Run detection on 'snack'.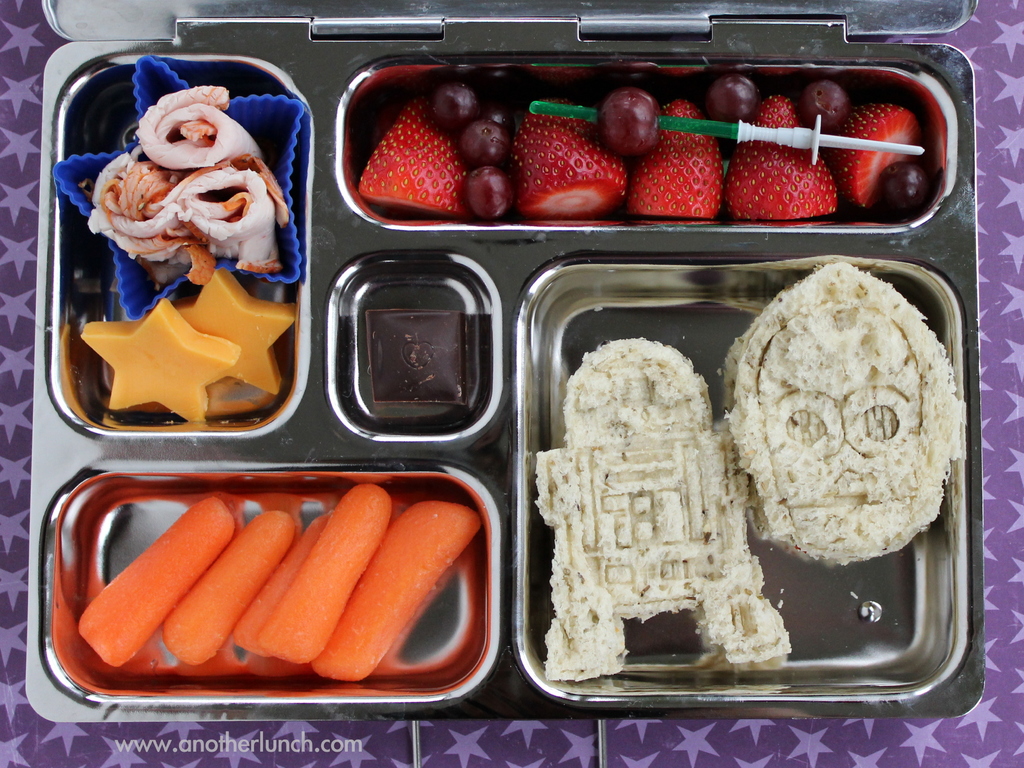
Result: detection(79, 293, 246, 423).
